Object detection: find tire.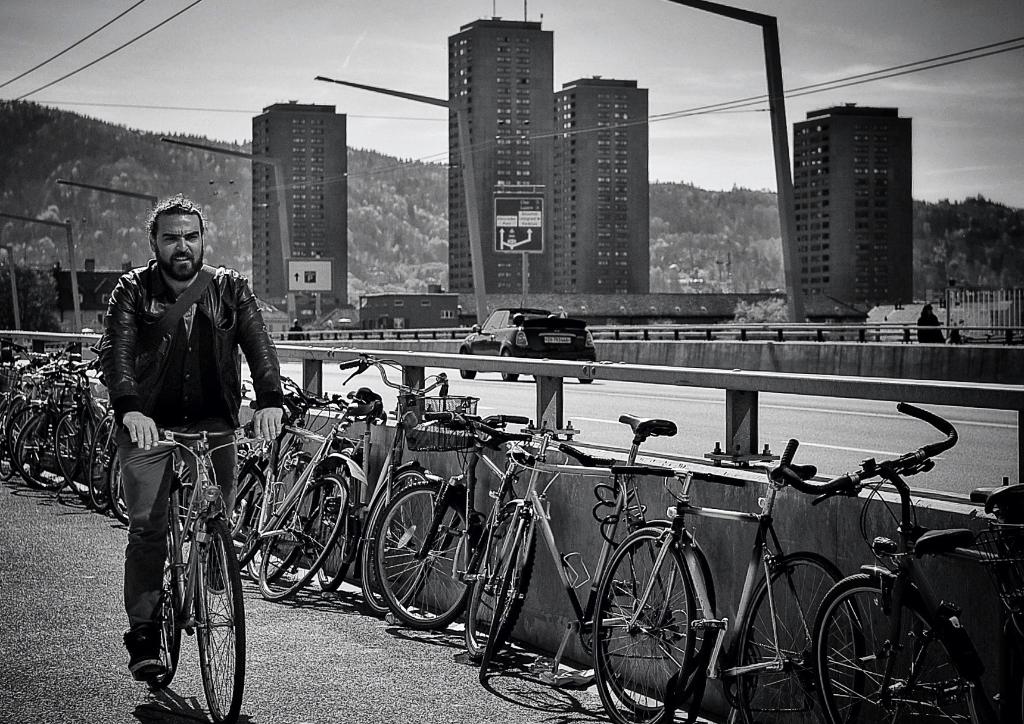
rect(224, 453, 250, 535).
